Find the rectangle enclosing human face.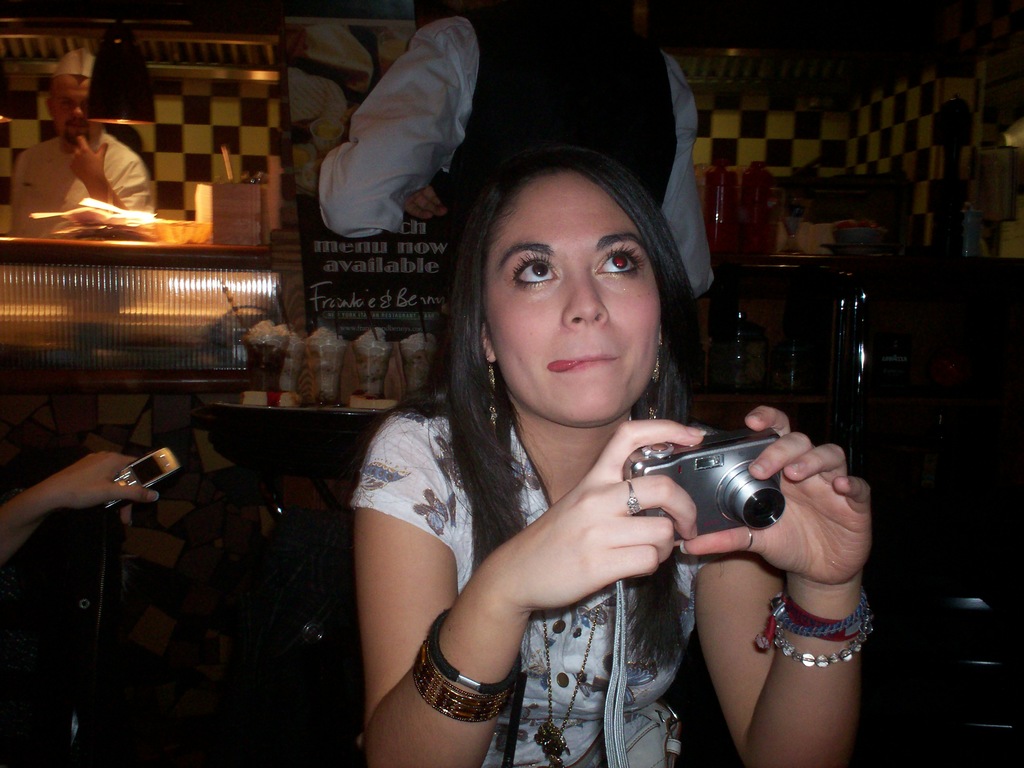
left=492, top=180, right=660, bottom=426.
